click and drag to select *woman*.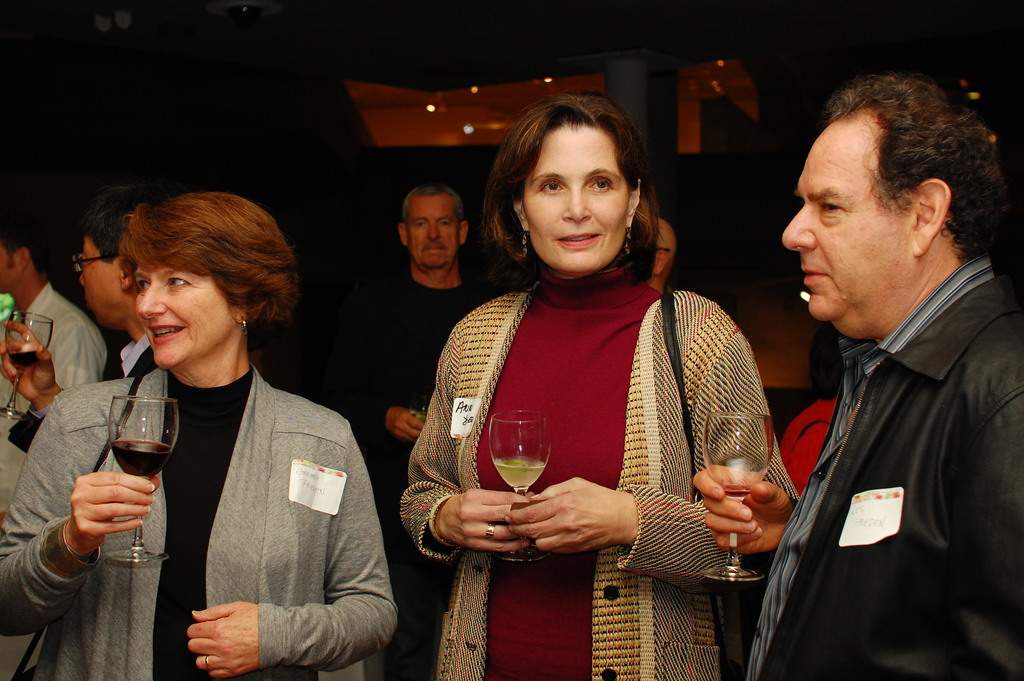
Selection: (0, 192, 402, 680).
